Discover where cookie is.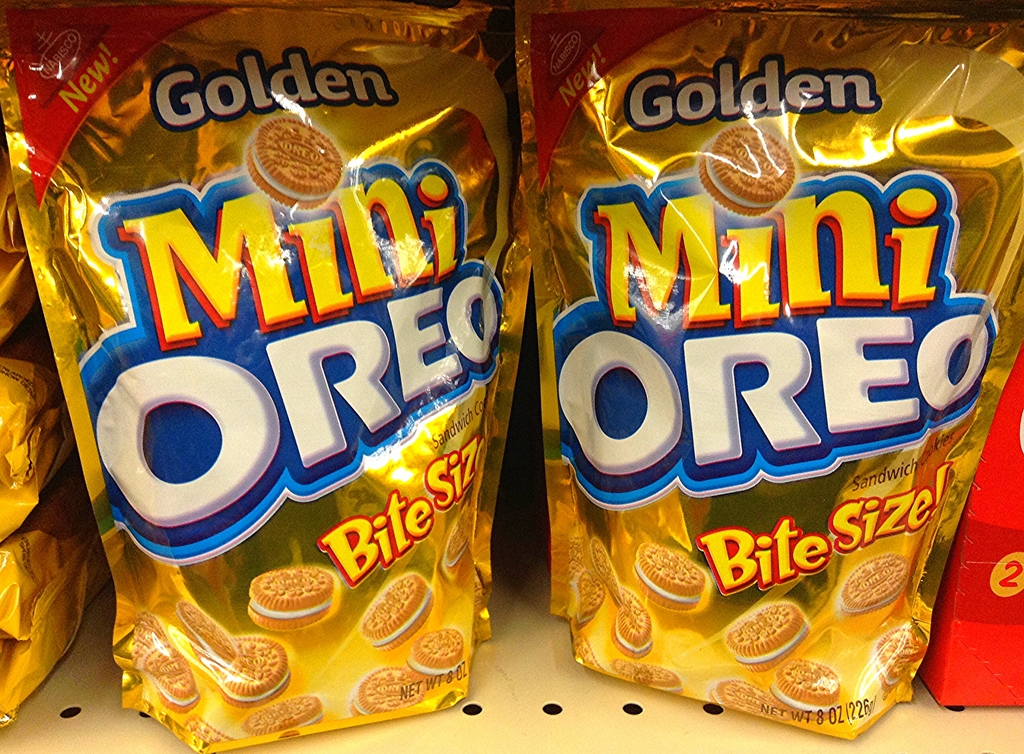
Discovered at 359,572,436,653.
